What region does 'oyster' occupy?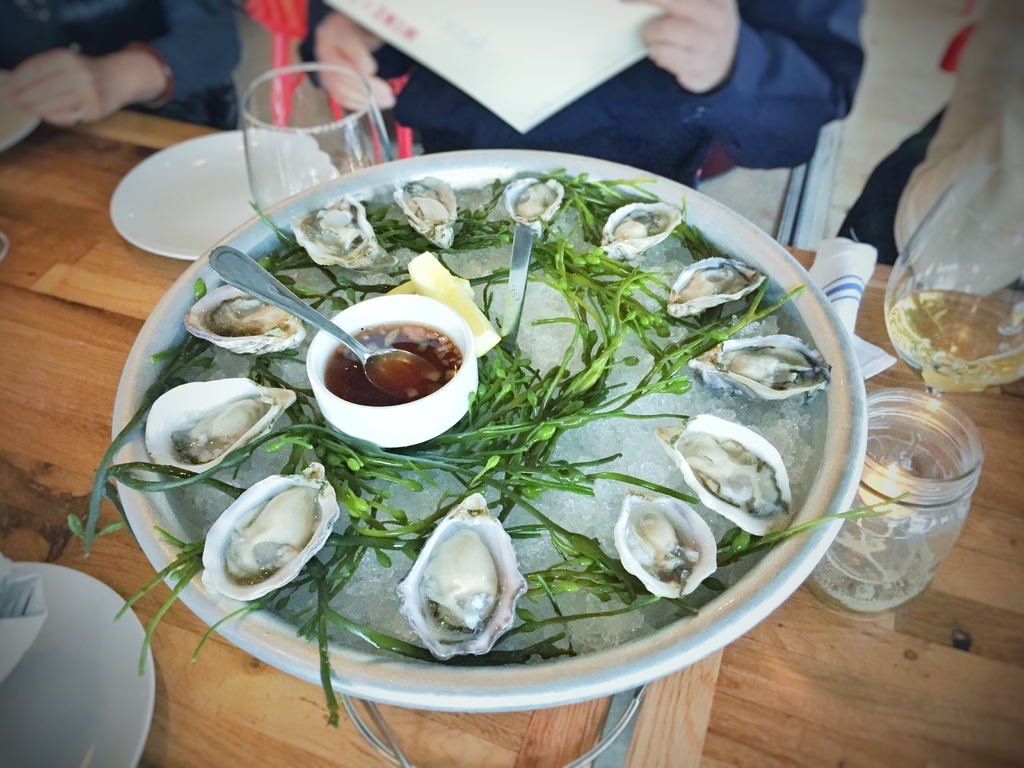
[x1=181, y1=283, x2=305, y2=355].
